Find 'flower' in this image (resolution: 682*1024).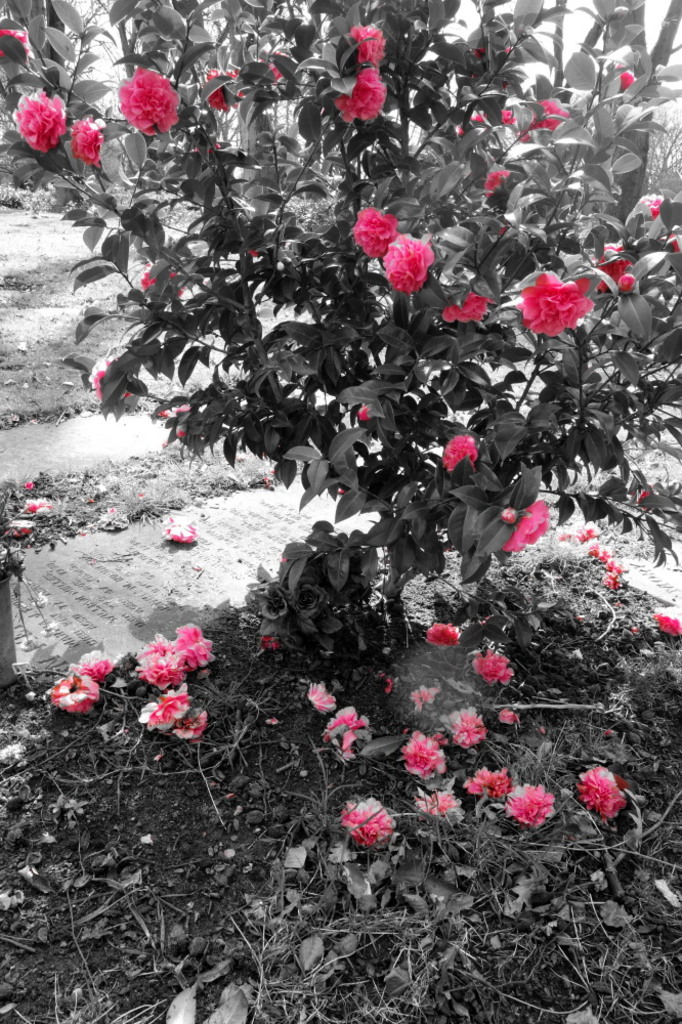
left=319, top=701, right=373, bottom=759.
